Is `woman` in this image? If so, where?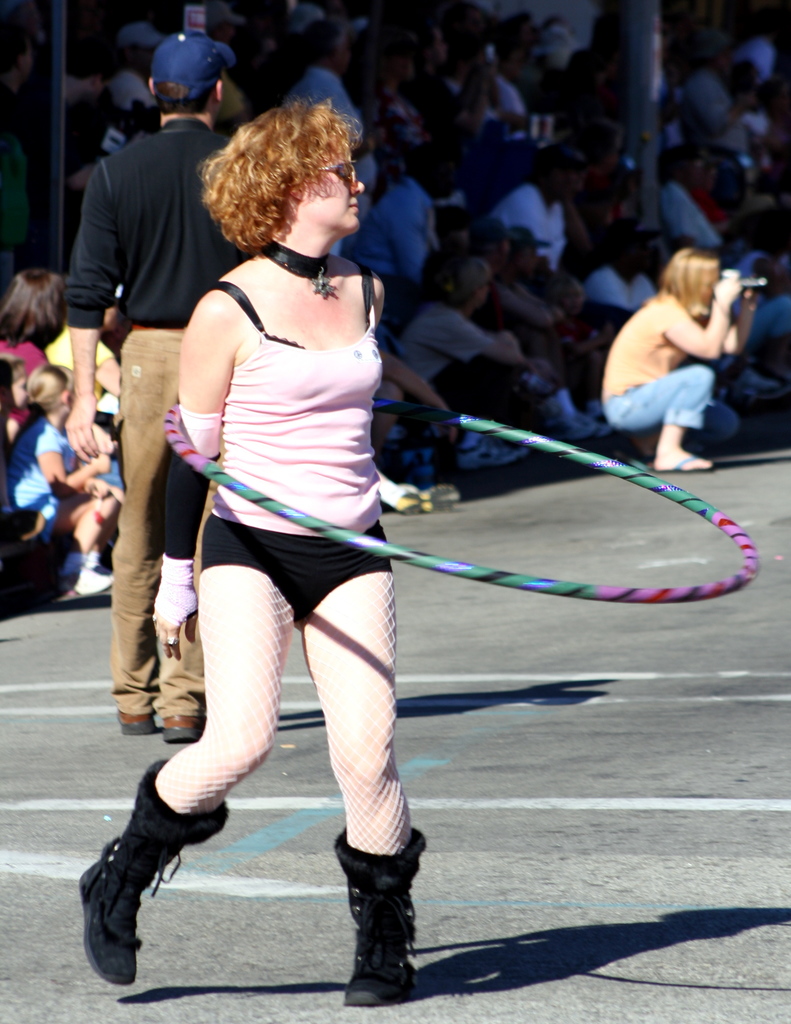
Yes, at box=[596, 209, 778, 483].
